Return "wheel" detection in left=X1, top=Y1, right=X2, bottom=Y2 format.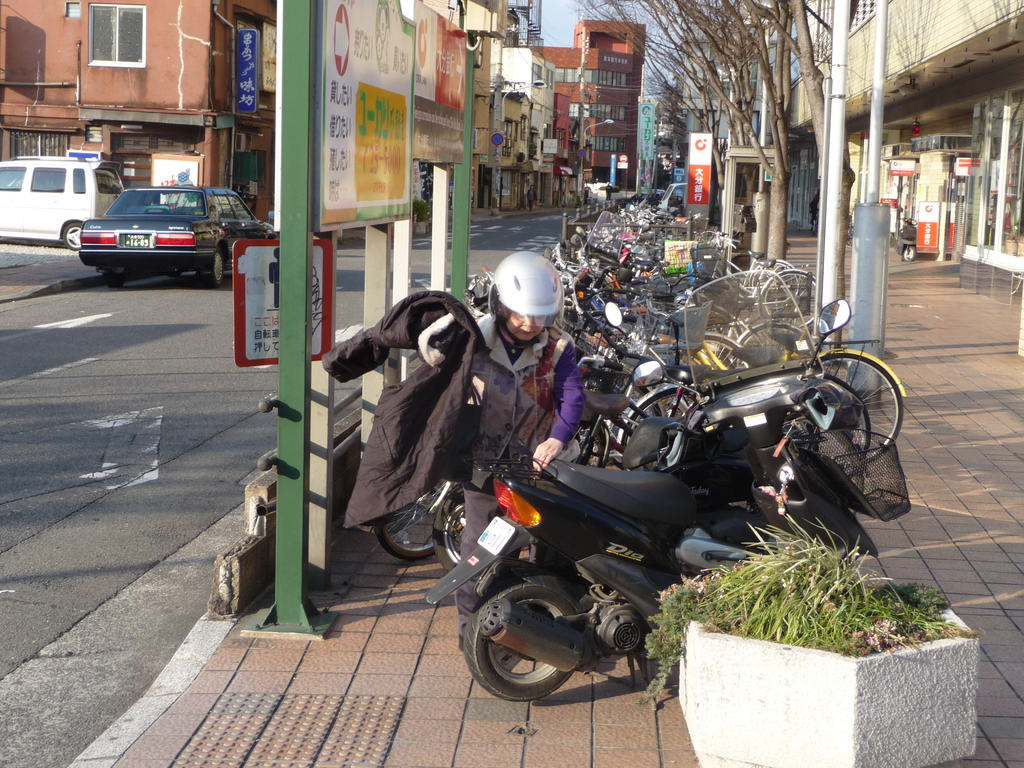
left=788, top=371, right=875, bottom=482.
